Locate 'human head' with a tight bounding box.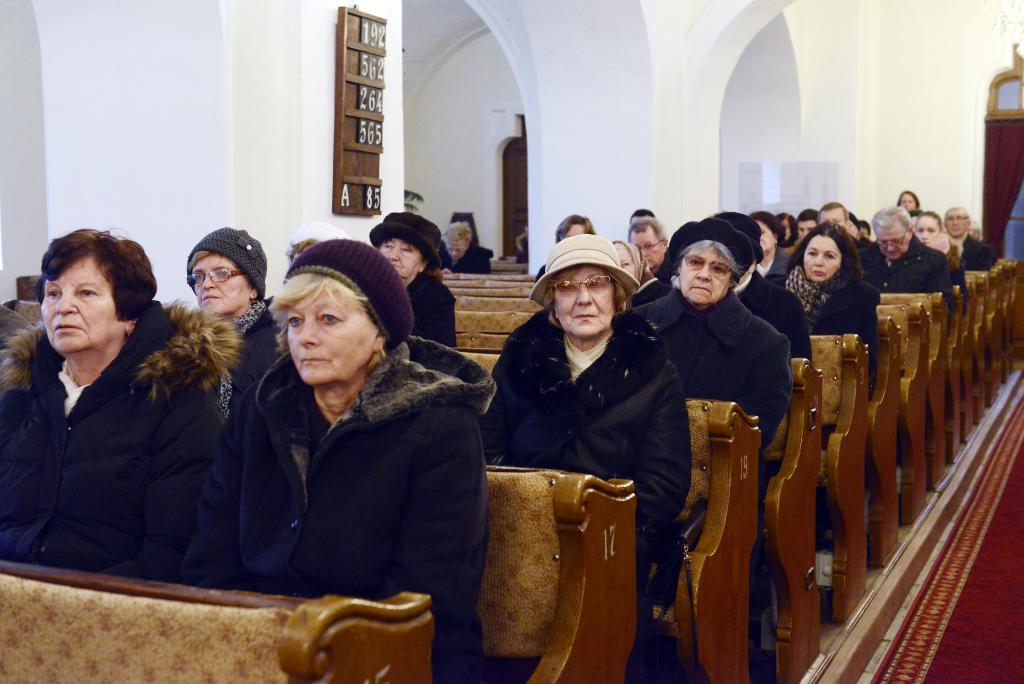
box(710, 208, 769, 287).
